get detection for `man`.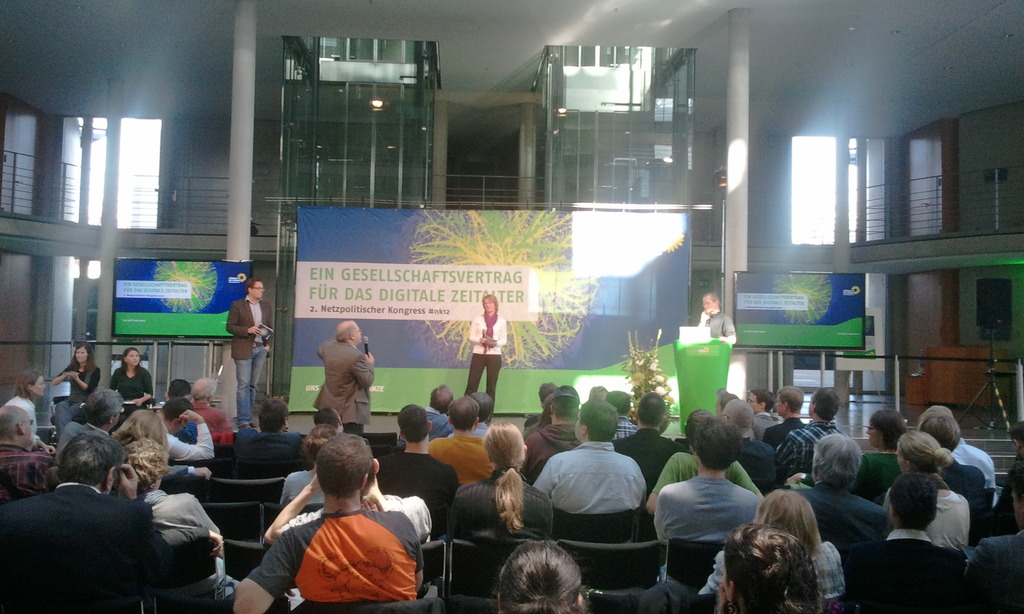
Detection: [x1=319, y1=322, x2=378, y2=434].
